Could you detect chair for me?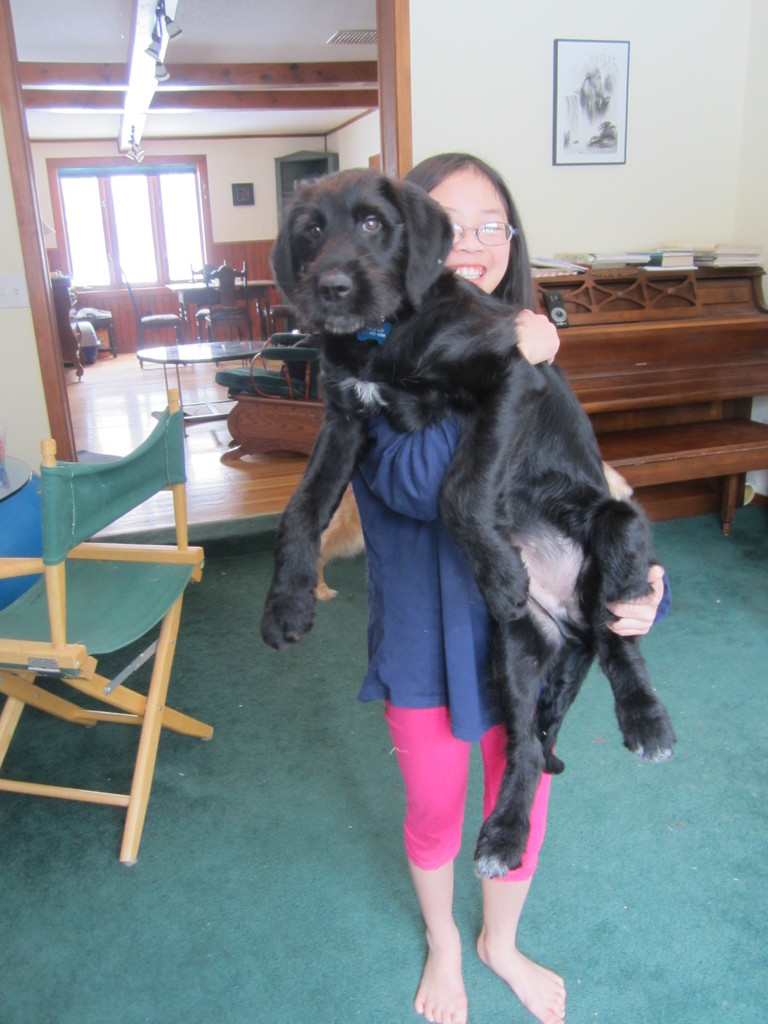
Detection result: rect(202, 254, 252, 340).
